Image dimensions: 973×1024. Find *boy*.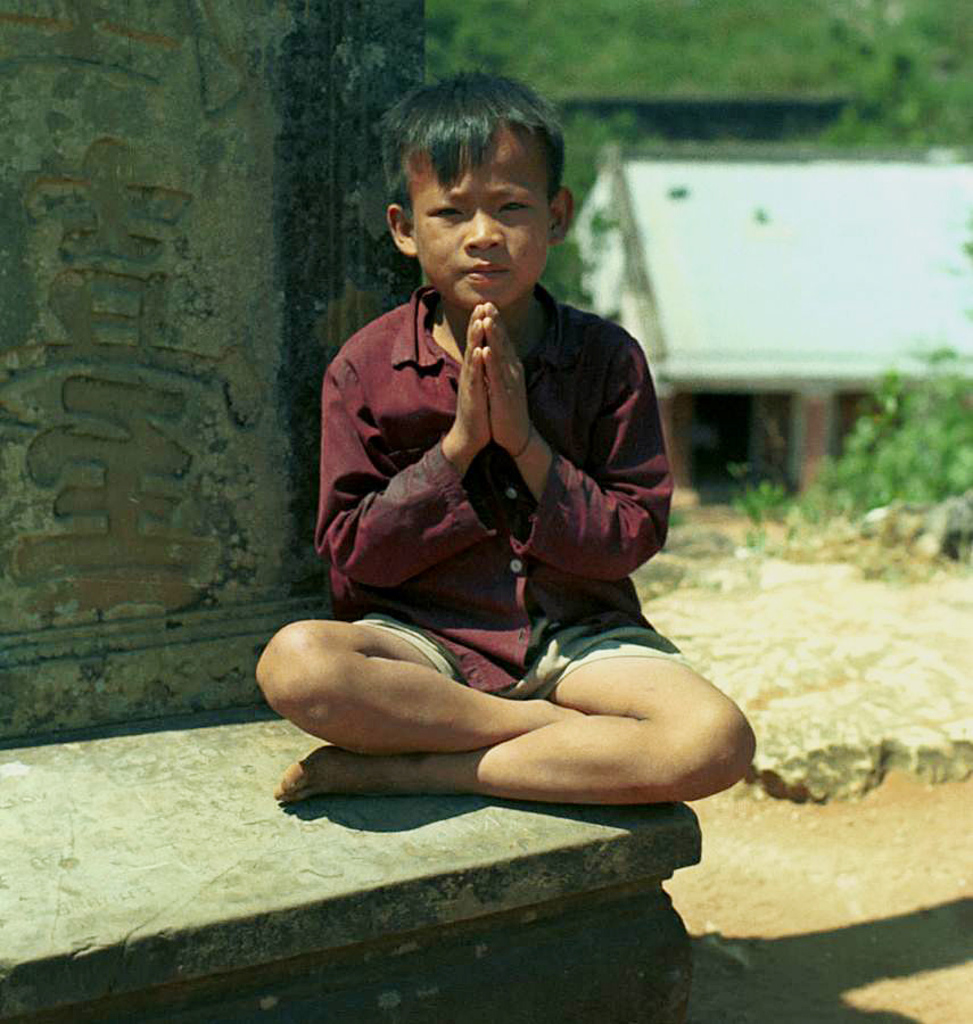
x1=266, y1=93, x2=724, y2=849.
